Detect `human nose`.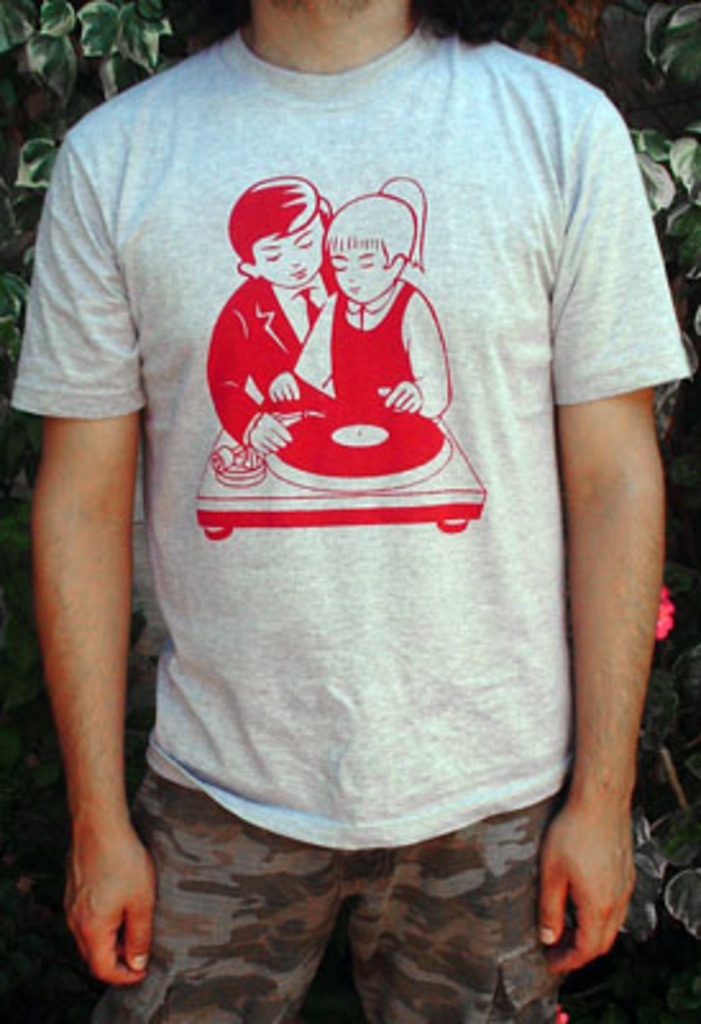
Detected at {"left": 287, "top": 246, "right": 299, "bottom": 261}.
